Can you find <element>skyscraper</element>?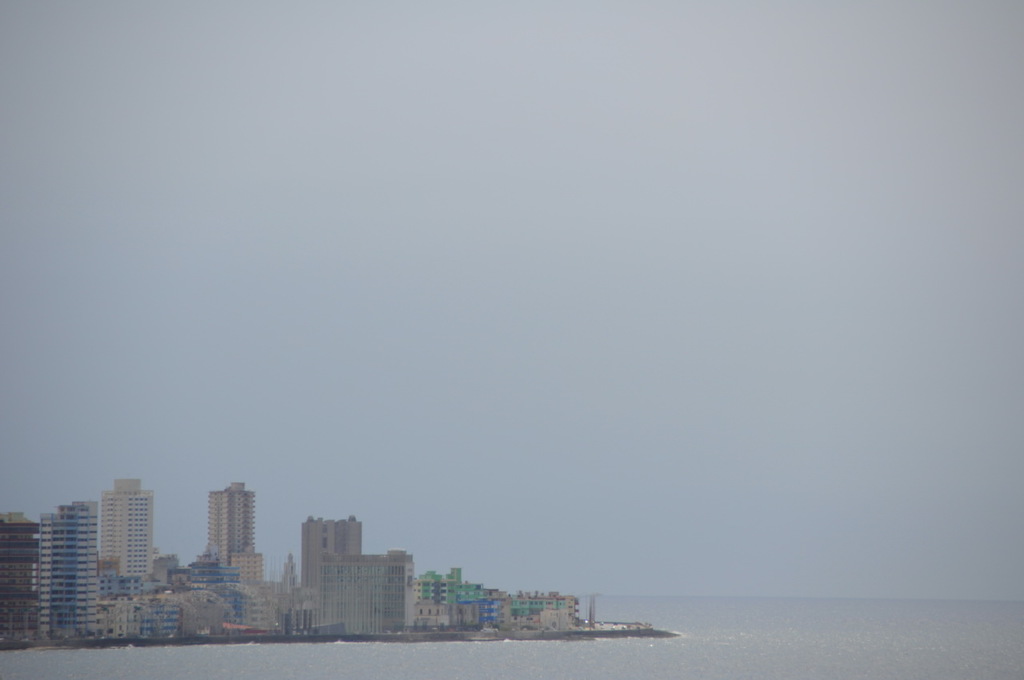
Yes, bounding box: box=[0, 510, 46, 649].
